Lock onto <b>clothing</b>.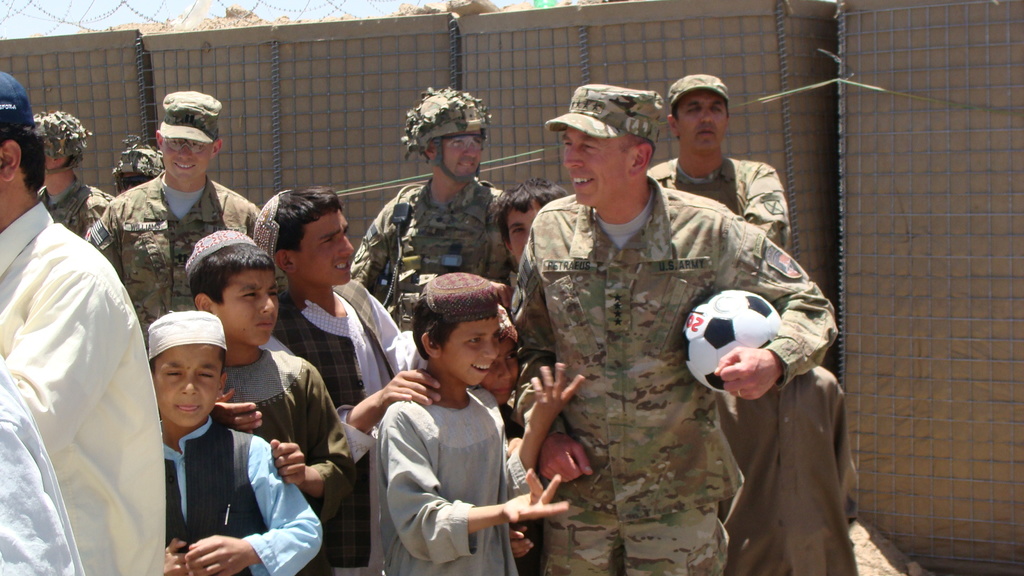
Locked: box=[511, 192, 828, 575].
